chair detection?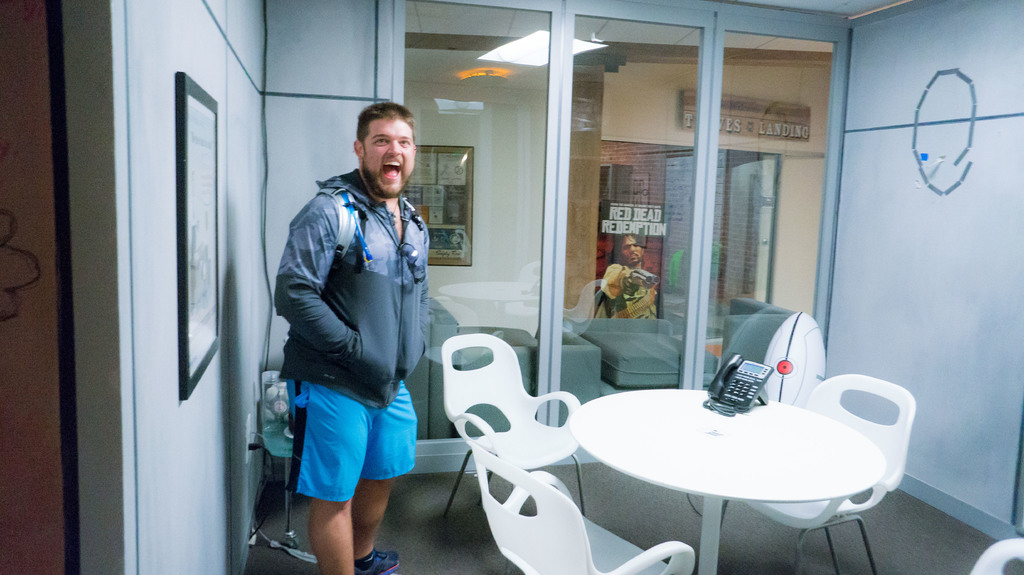
715, 371, 916, 574
